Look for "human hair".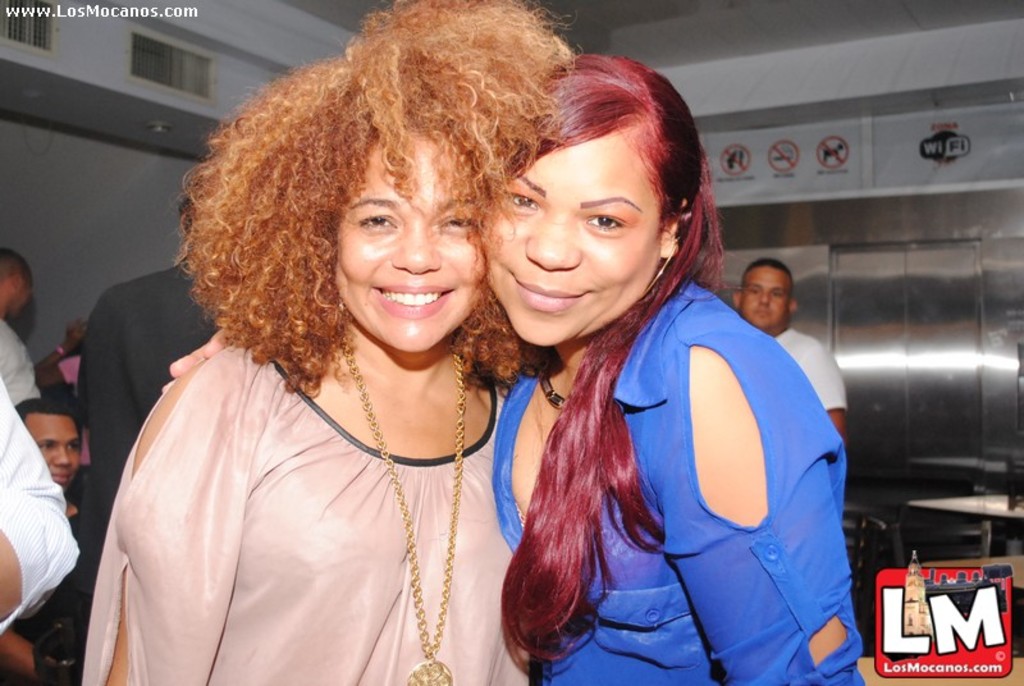
Found: x1=13 y1=390 x2=83 y2=425.
